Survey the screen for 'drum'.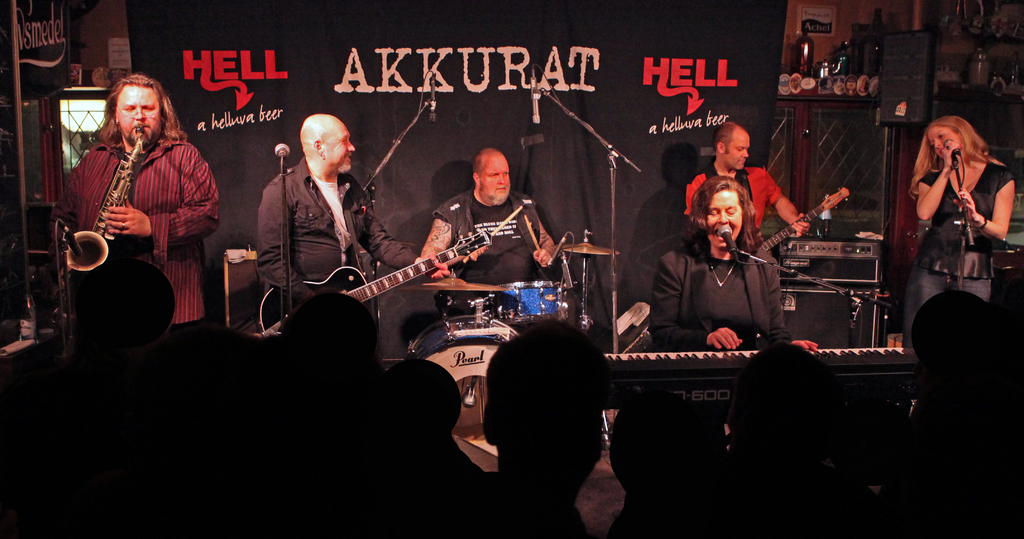
Survey found: select_region(490, 283, 568, 325).
